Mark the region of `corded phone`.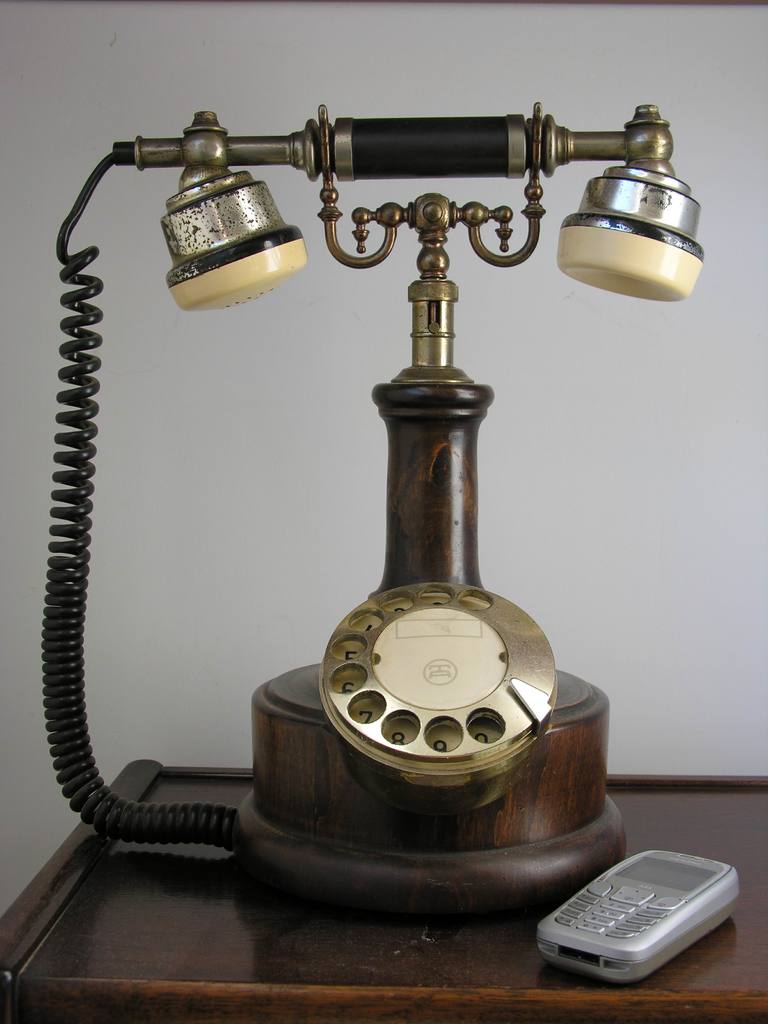
Region: 42/101/701/921.
